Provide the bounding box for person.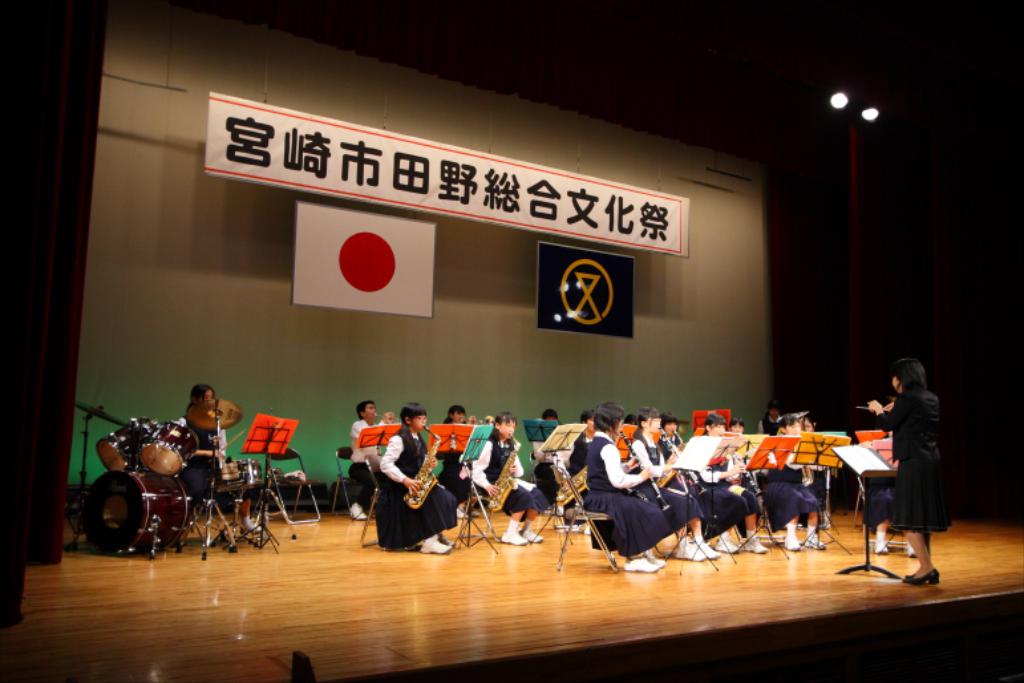
(865, 359, 952, 581).
